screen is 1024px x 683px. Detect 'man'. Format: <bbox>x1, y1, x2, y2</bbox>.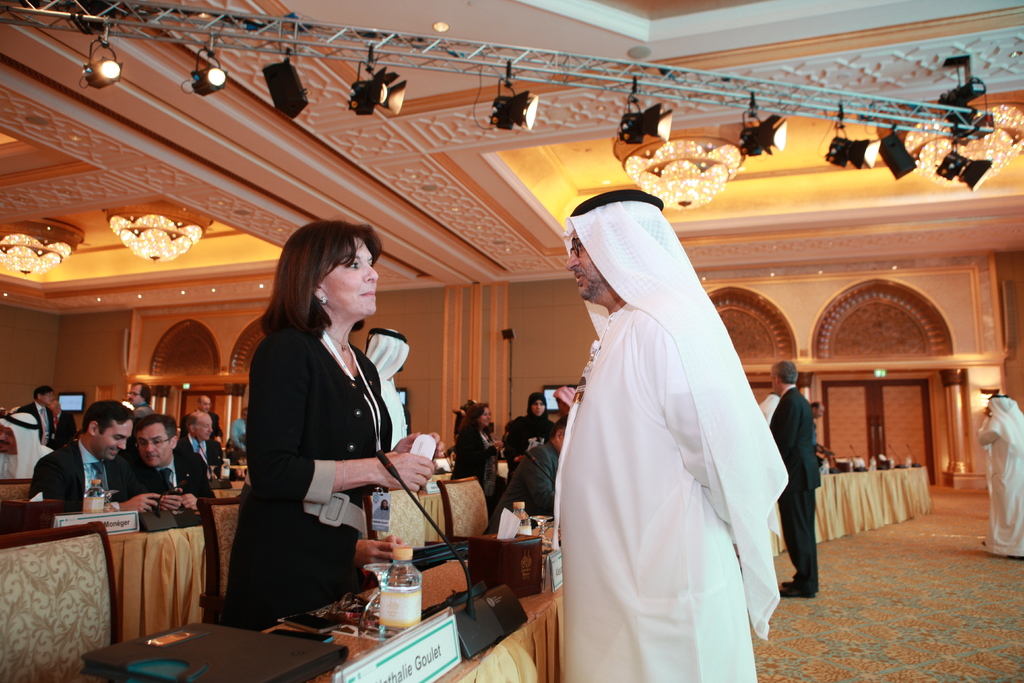
<bbox>508, 388, 535, 456</bbox>.
